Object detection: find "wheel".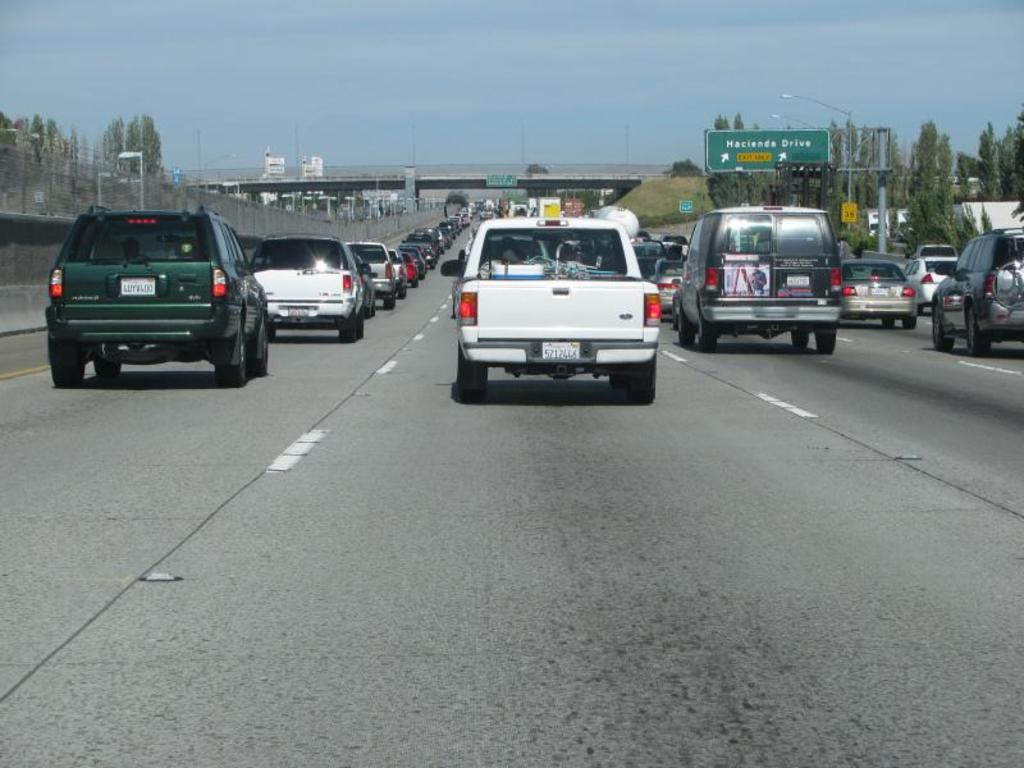
pyautogui.locateOnScreen(246, 311, 271, 379).
